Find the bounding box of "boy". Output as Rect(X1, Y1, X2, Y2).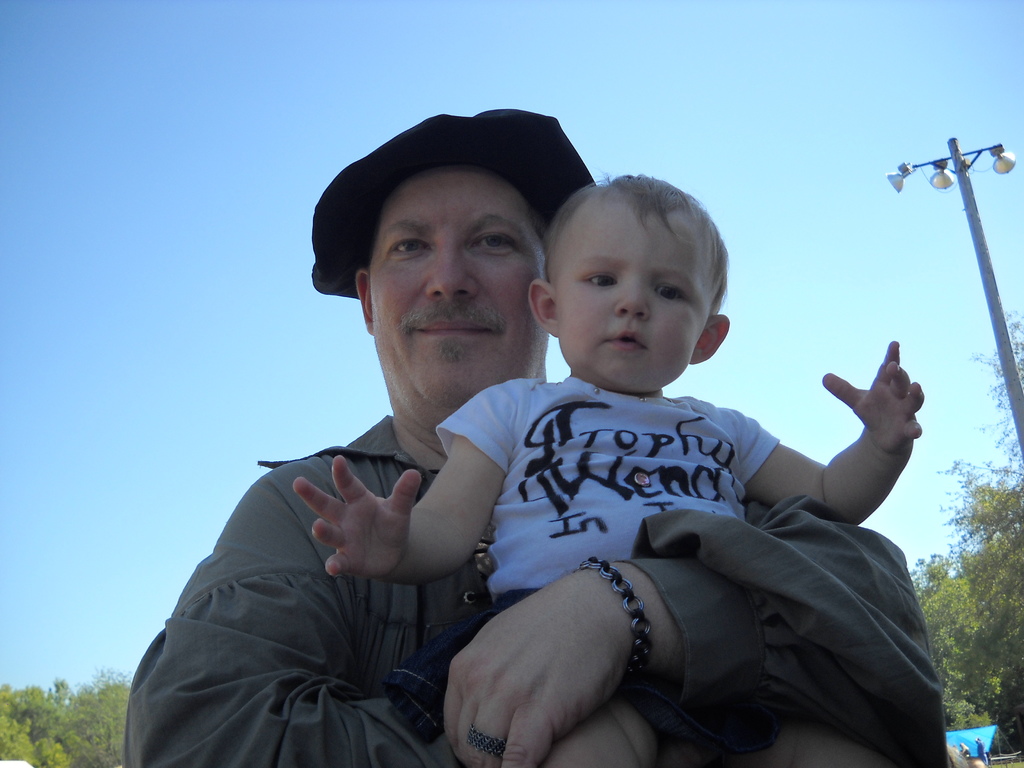
Rect(294, 149, 913, 738).
